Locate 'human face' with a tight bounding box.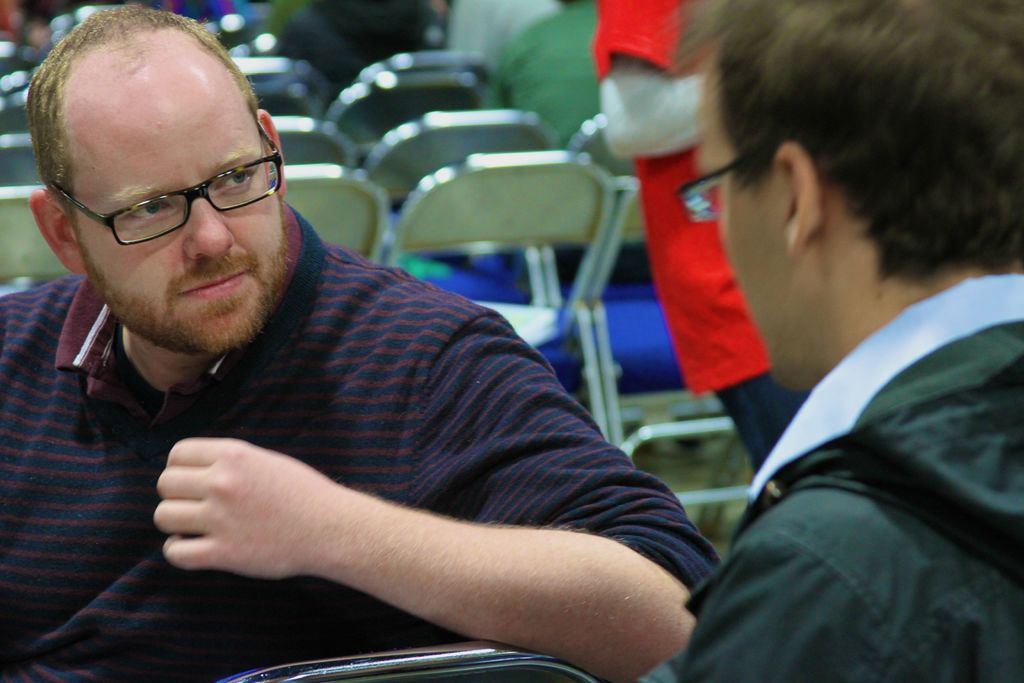
region(76, 80, 284, 352).
